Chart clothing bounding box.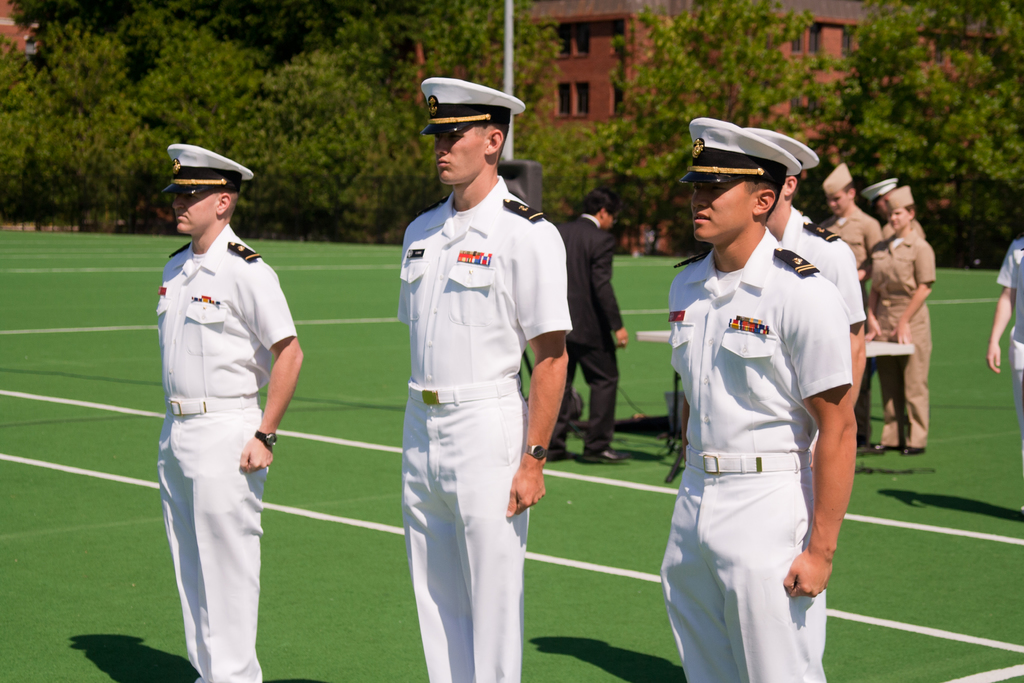
Charted: {"left": 820, "top": 204, "right": 881, "bottom": 436}.
